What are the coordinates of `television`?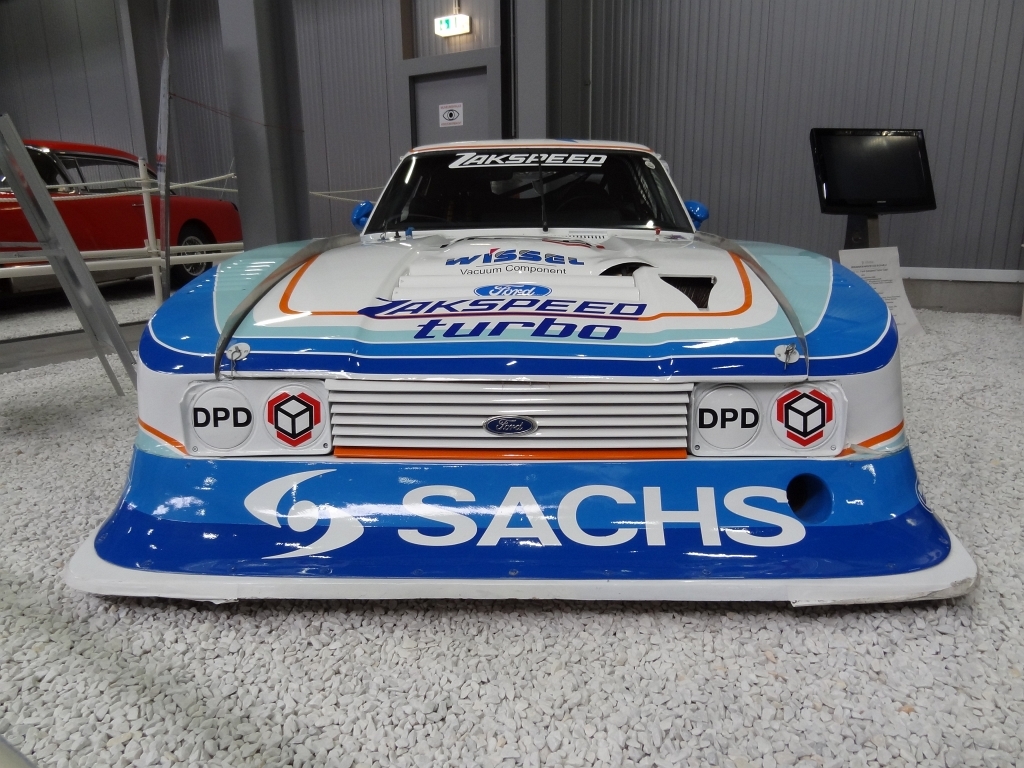
select_region(812, 124, 942, 268).
